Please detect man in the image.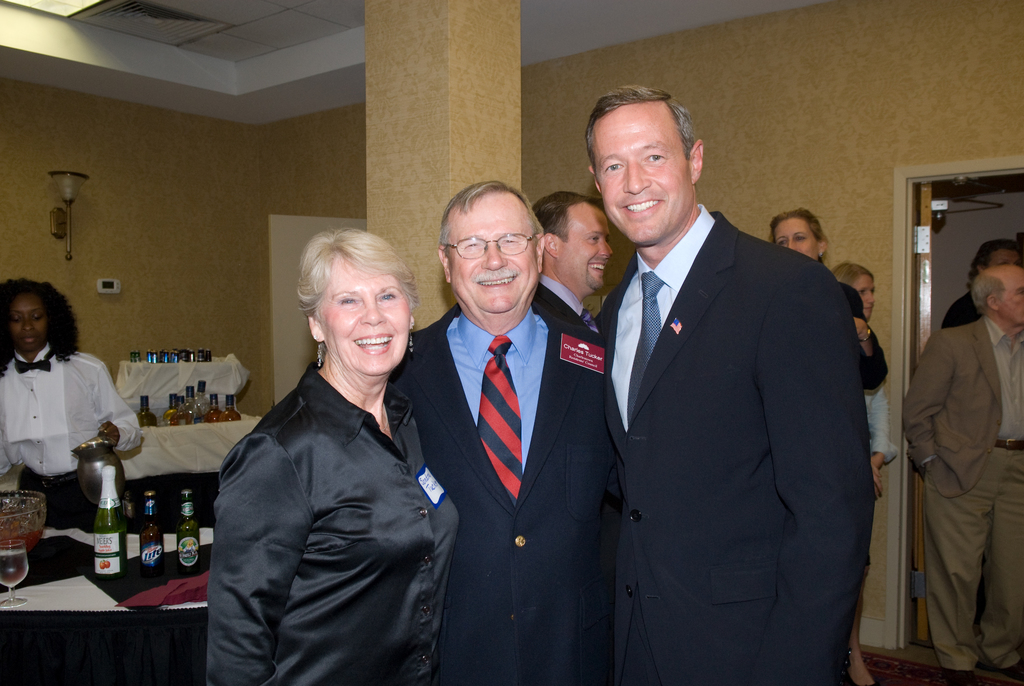
(x1=535, y1=188, x2=612, y2=335).
